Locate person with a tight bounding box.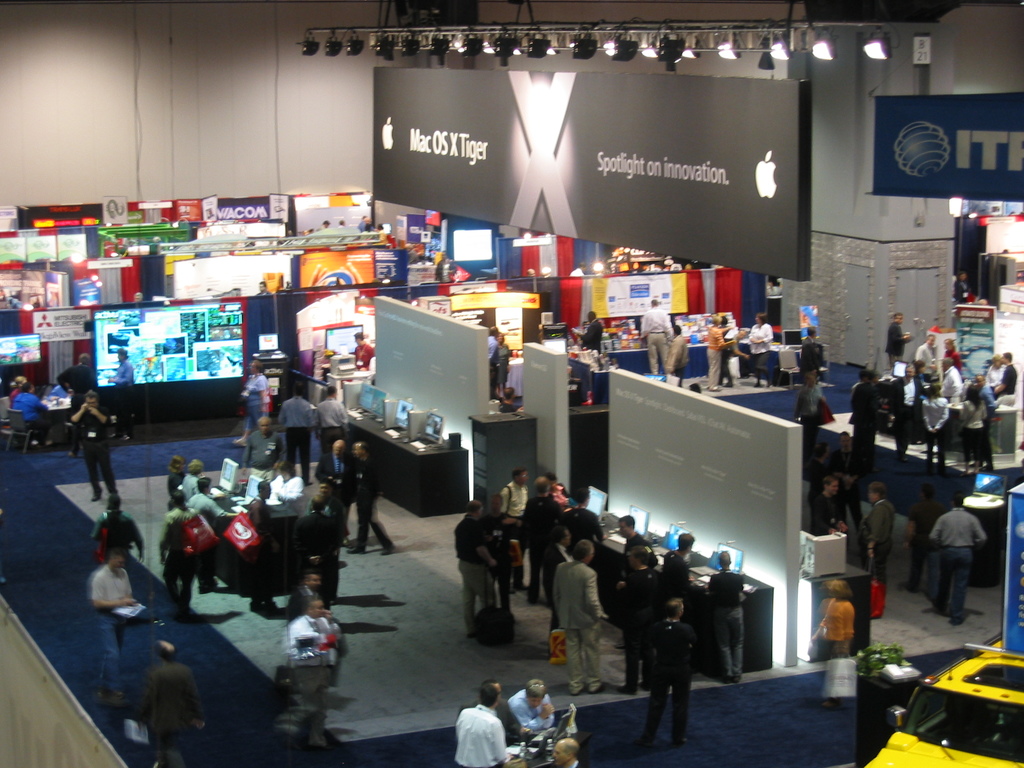
(left=239, top=412, right=288, bottom=478).
